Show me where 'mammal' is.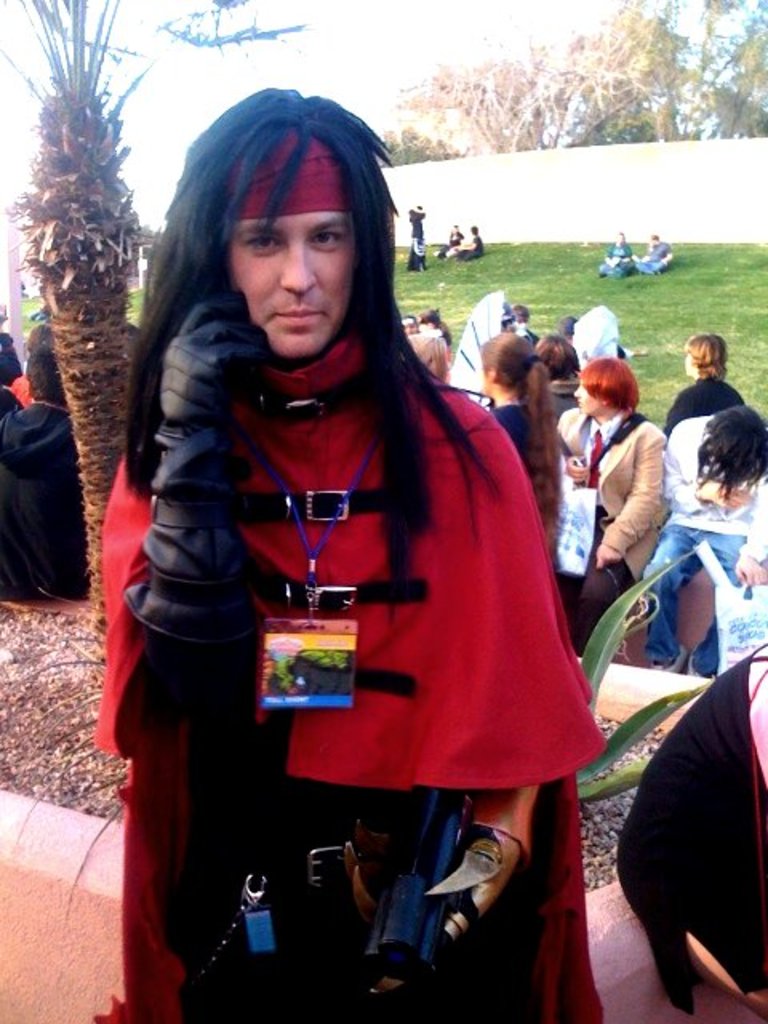
'mammal' is at l=416, t=302, r=454, b=341.
